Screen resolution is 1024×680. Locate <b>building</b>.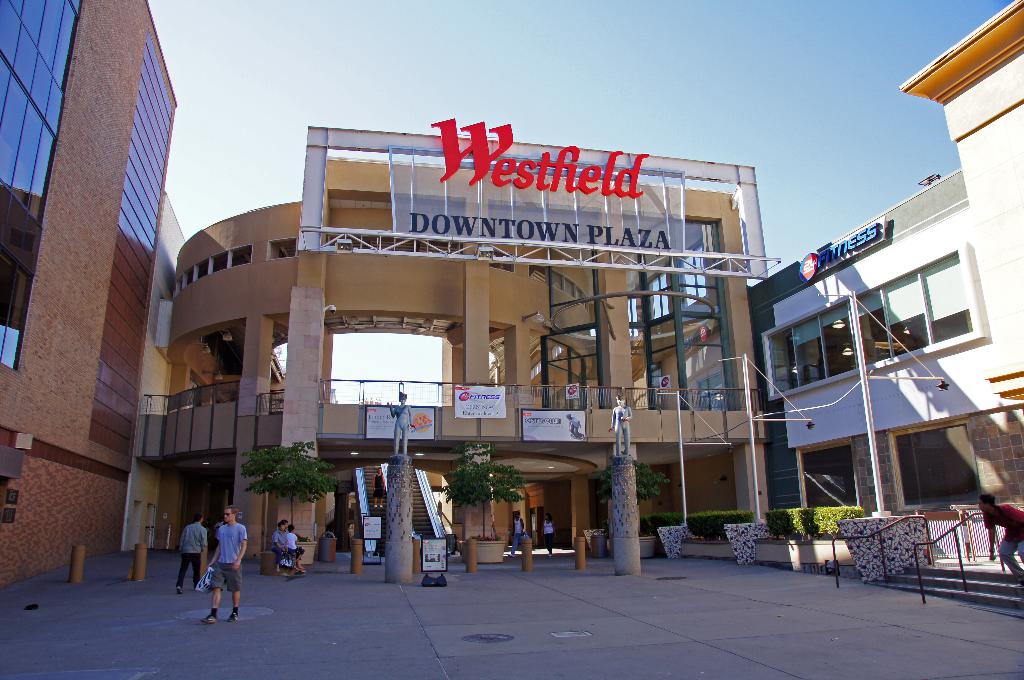
<region>0, 0, 176, 589</region>.
